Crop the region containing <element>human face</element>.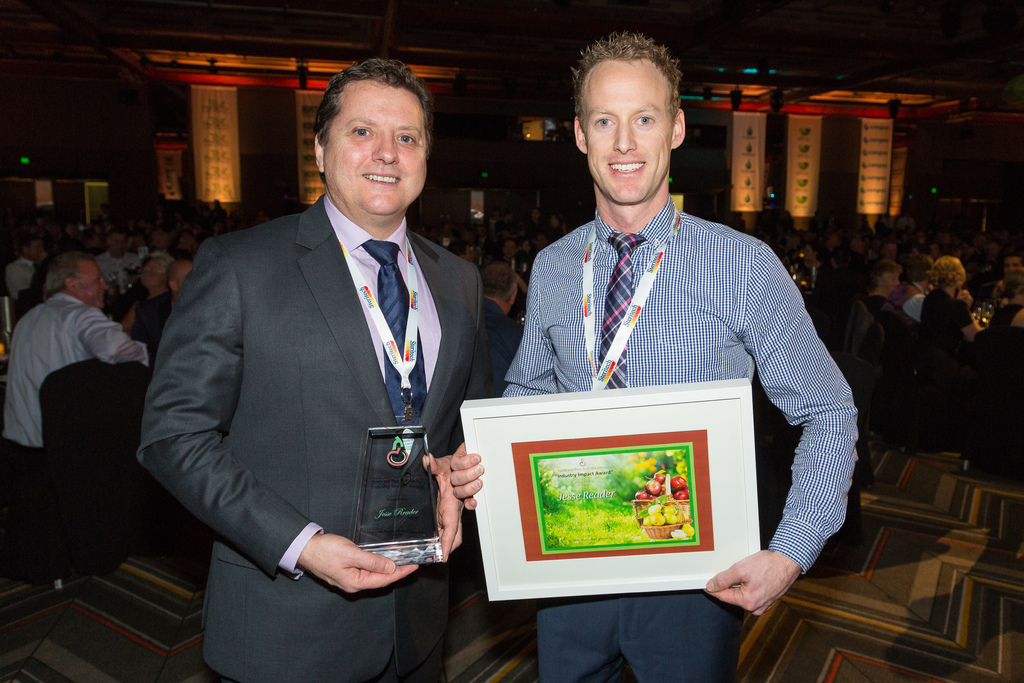
Crop region: x1=74 y1=261 x2=111 y2=309.
